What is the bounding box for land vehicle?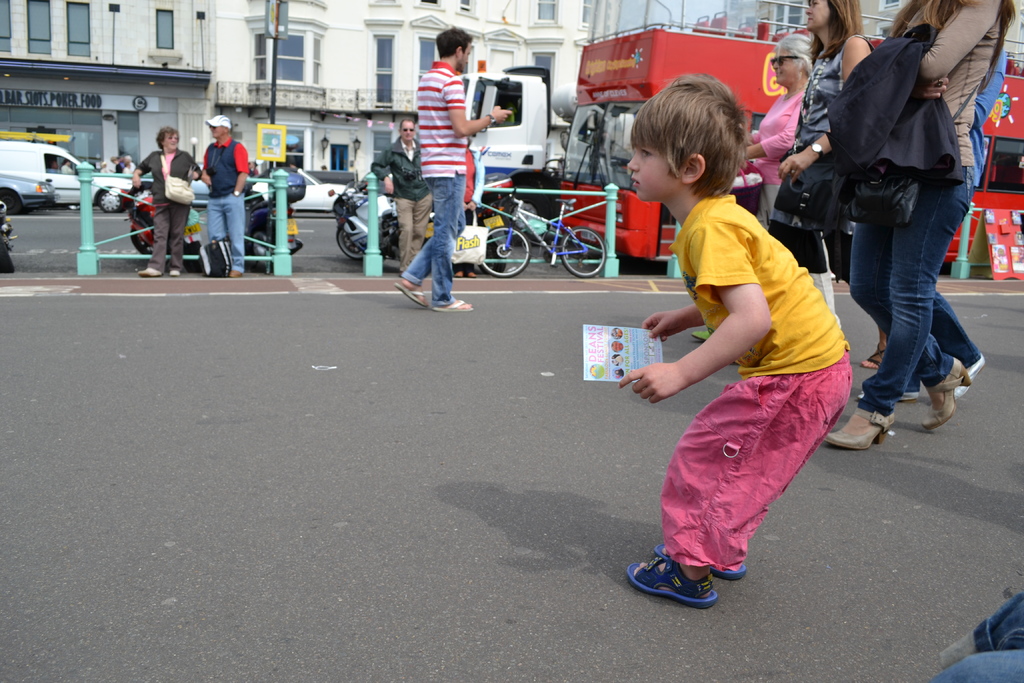
{"x1": 121, "y1": 184, "x2": 205, "y2": 269}.
